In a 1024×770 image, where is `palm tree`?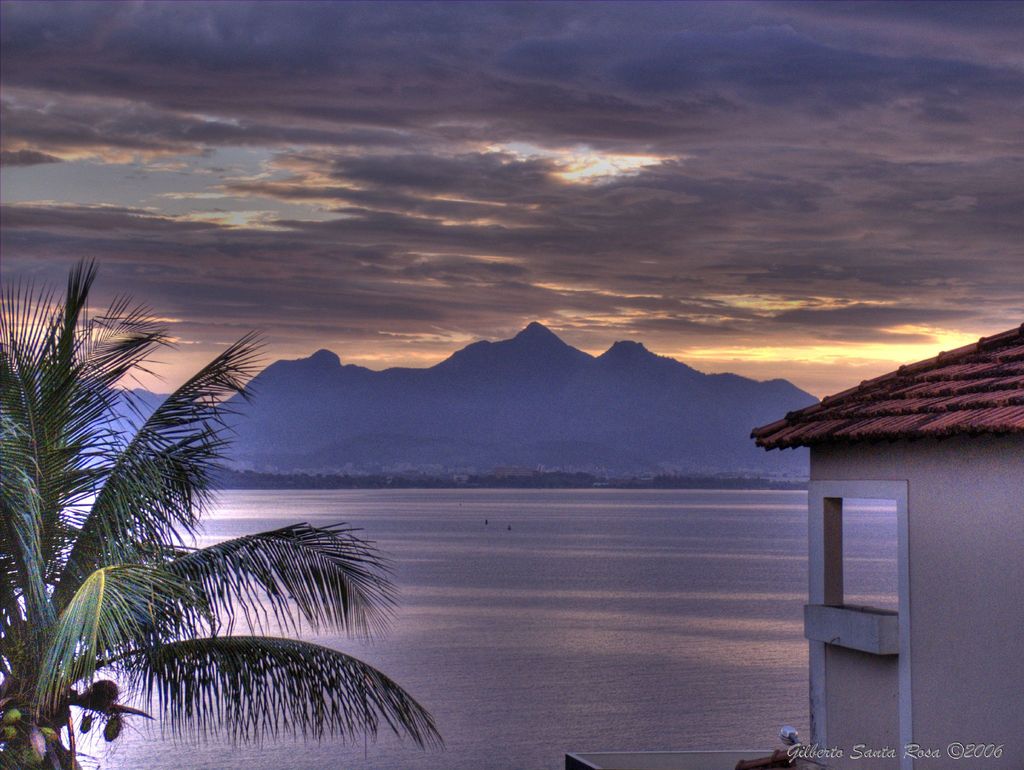
[0,255,454,769].
